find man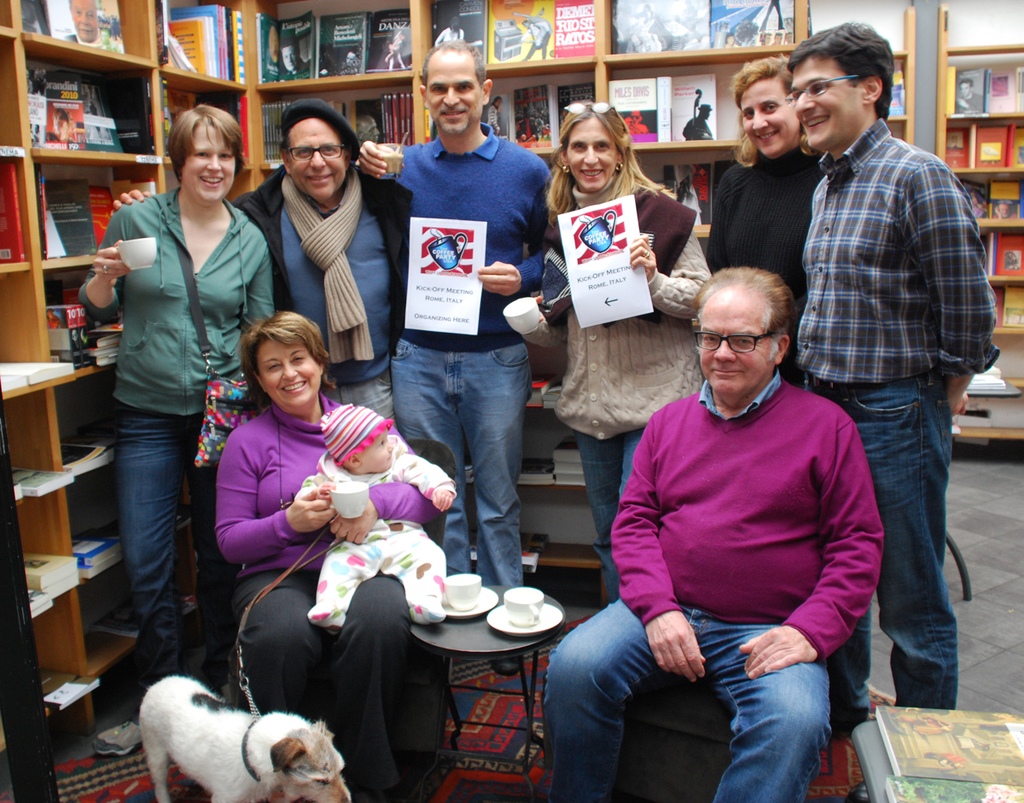
locate(682, 105, 715, 138)
